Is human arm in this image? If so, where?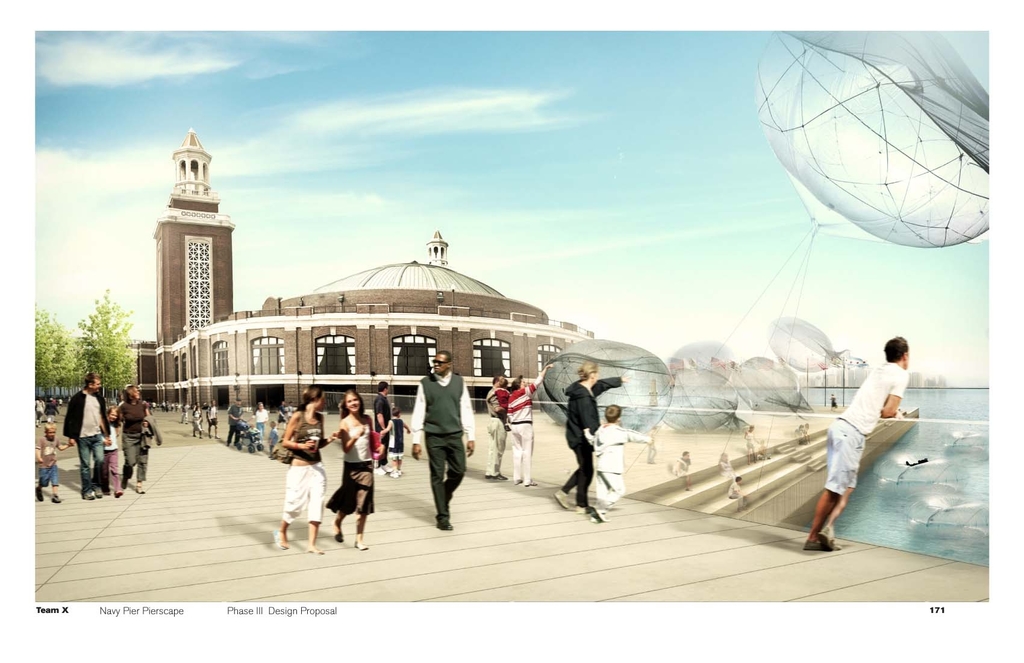
Yes, at box(371, 404, 380, 426).
